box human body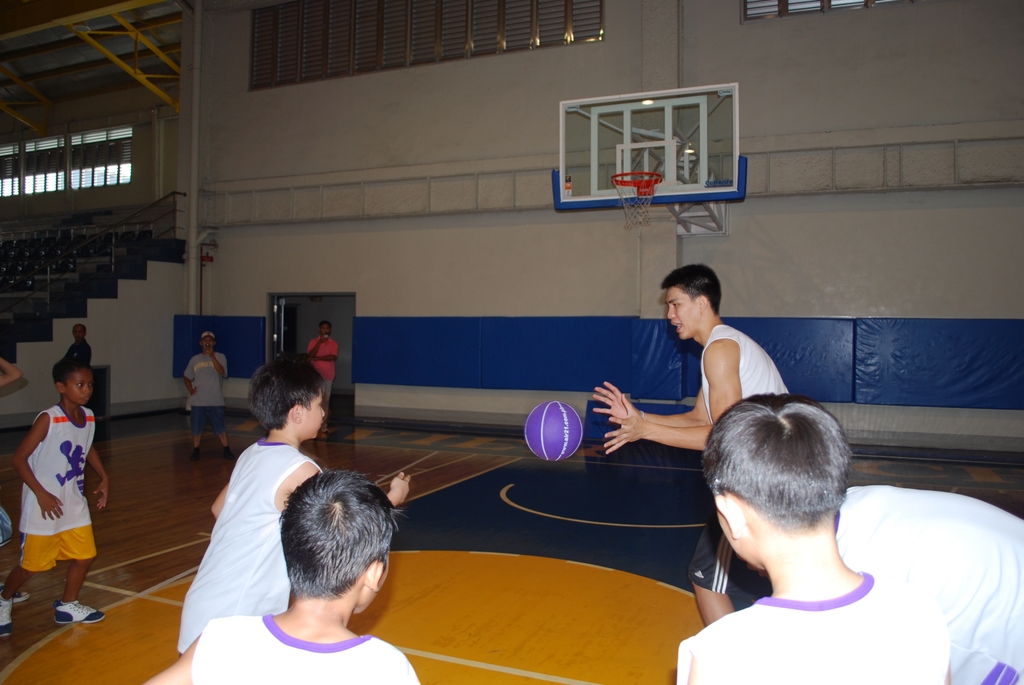
rect(178, 331, 227, 463)
